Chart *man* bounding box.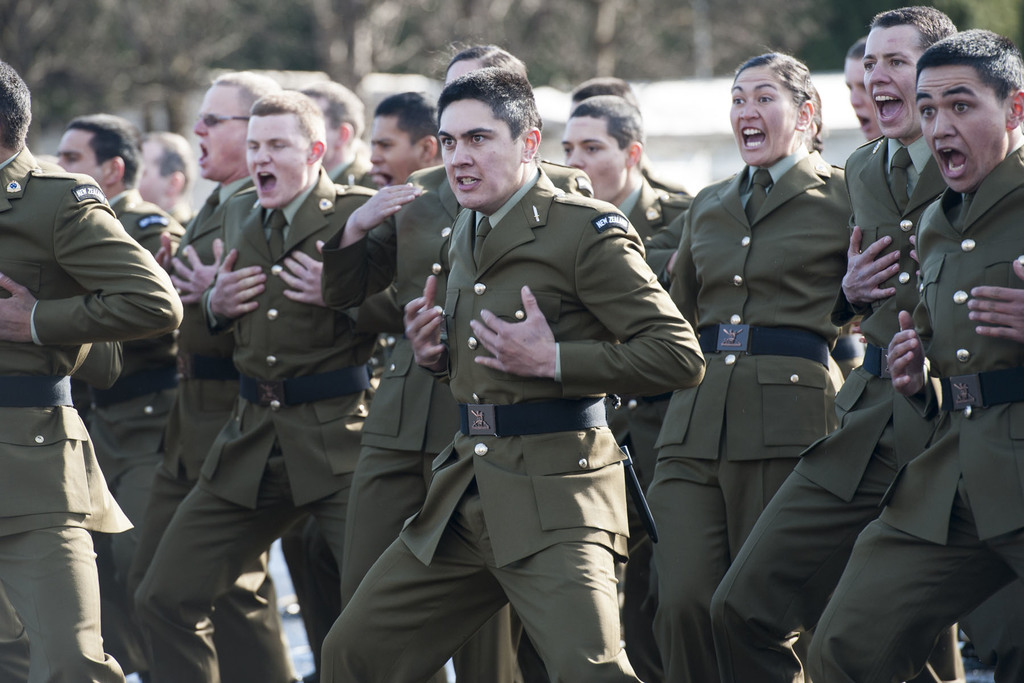
Charted: select_region(560, 97, 684, 311).
